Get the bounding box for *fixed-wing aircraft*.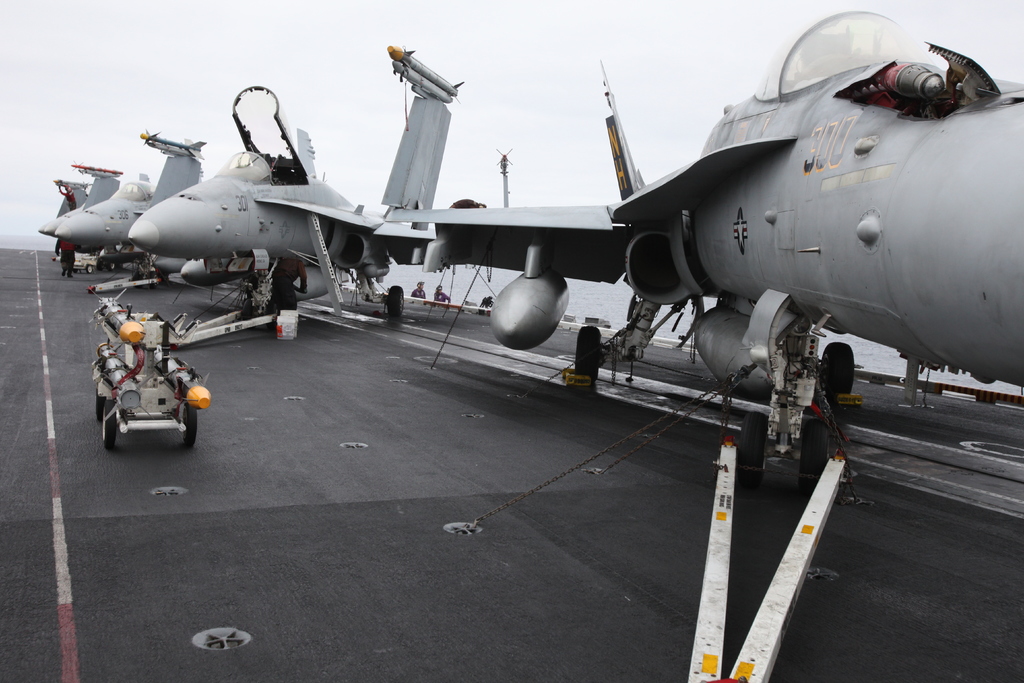
crop(376, 0, 1023, 509).
